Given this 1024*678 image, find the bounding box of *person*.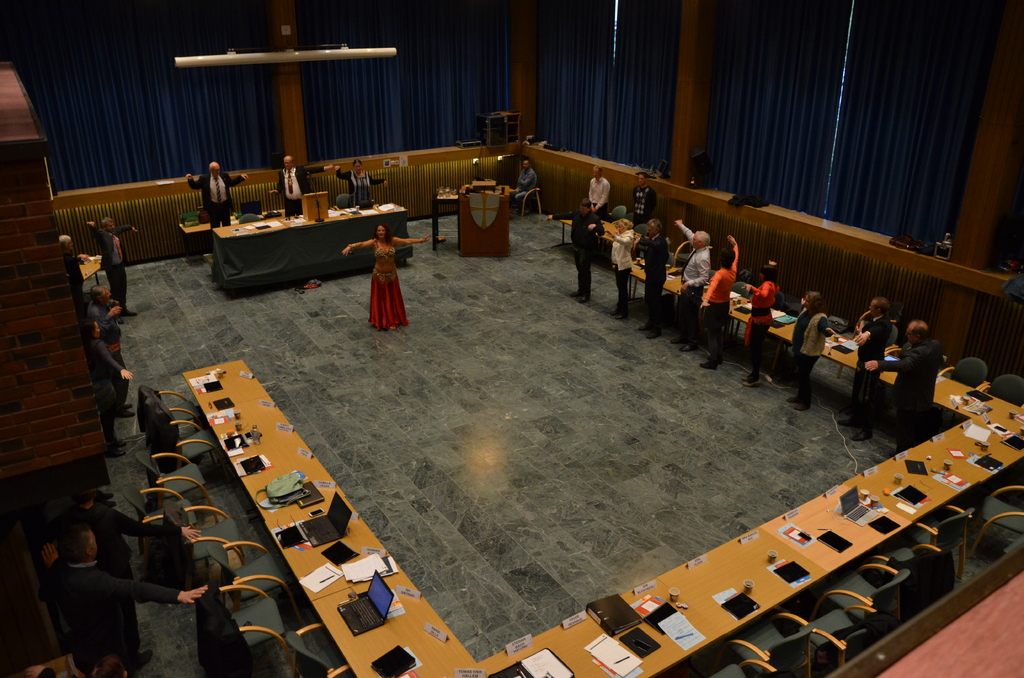
detection(39, 482, 172, 663).
